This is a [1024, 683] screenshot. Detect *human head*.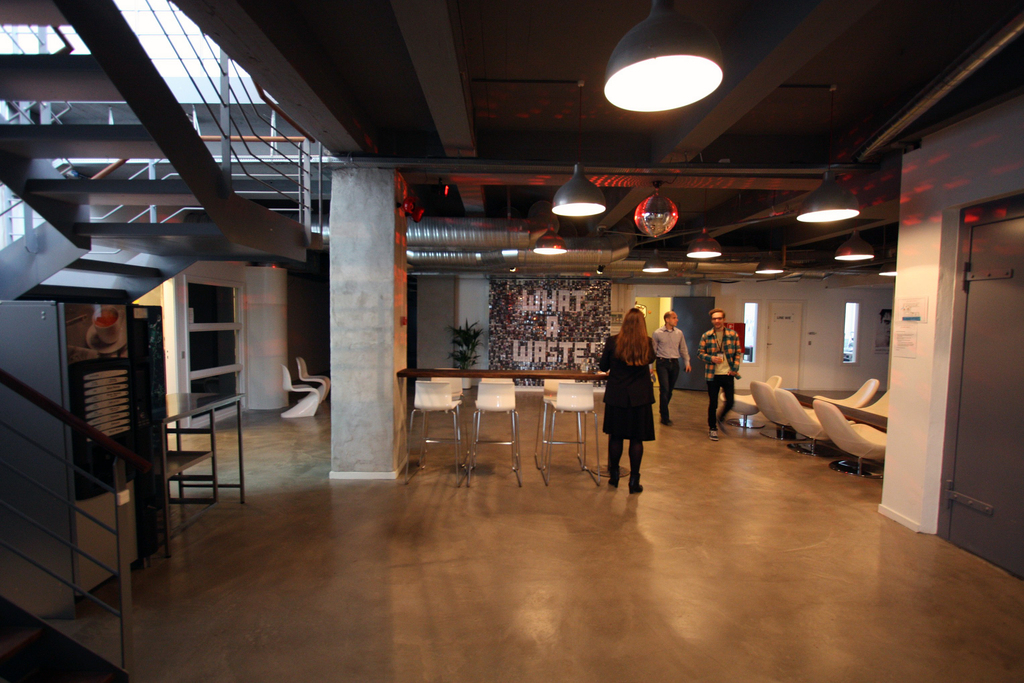
706:308:730:328.
